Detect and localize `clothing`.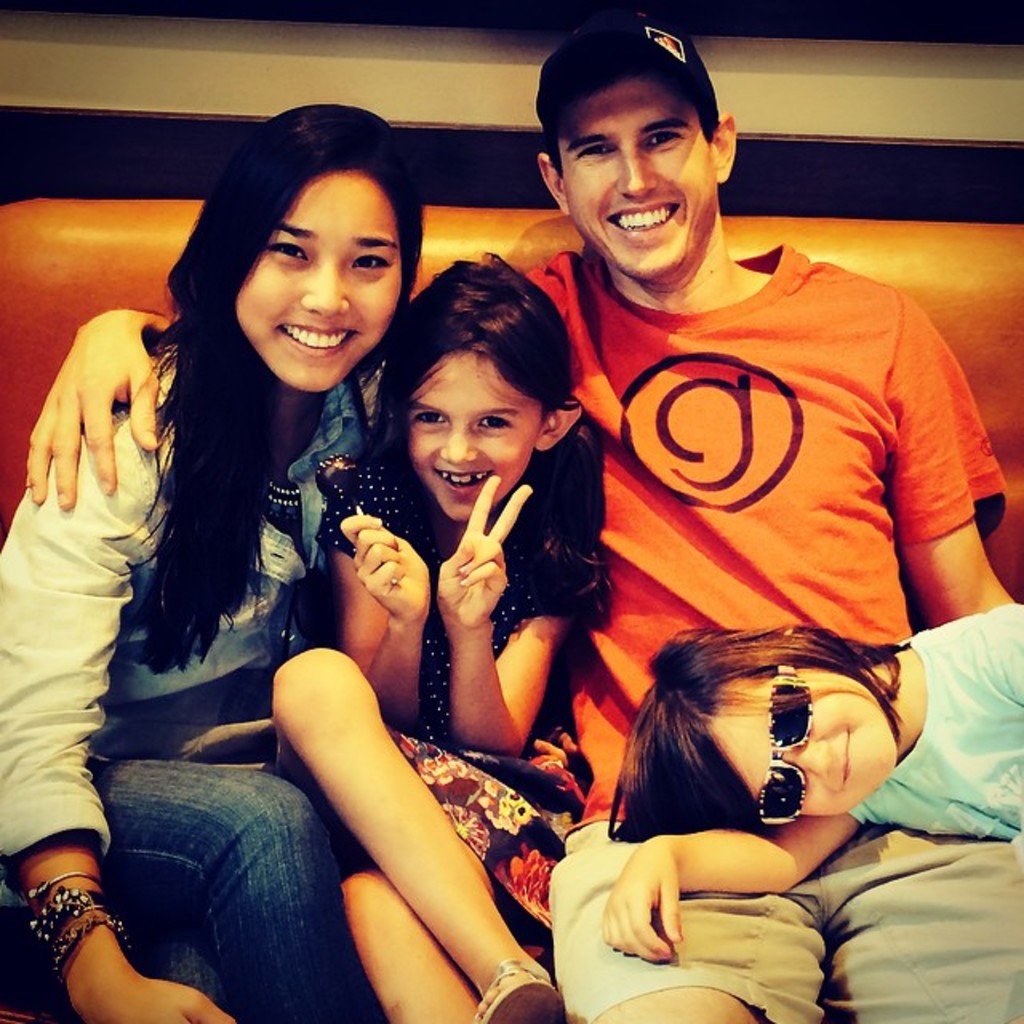
Localized at (325,418,584,976).
